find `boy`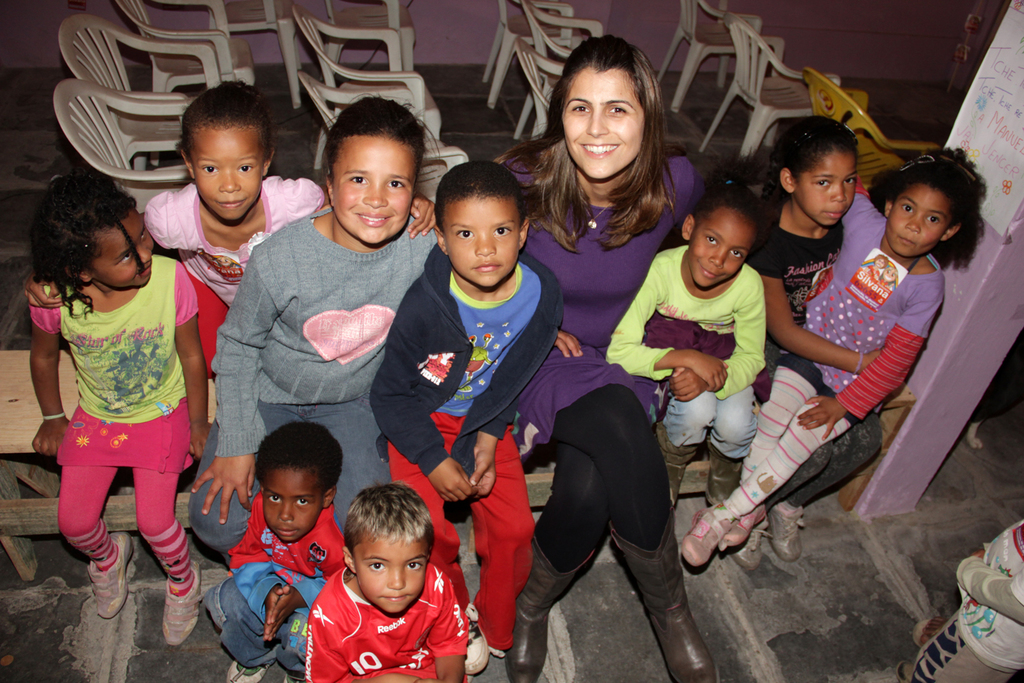
BBox(319, 487, 461, 682)
